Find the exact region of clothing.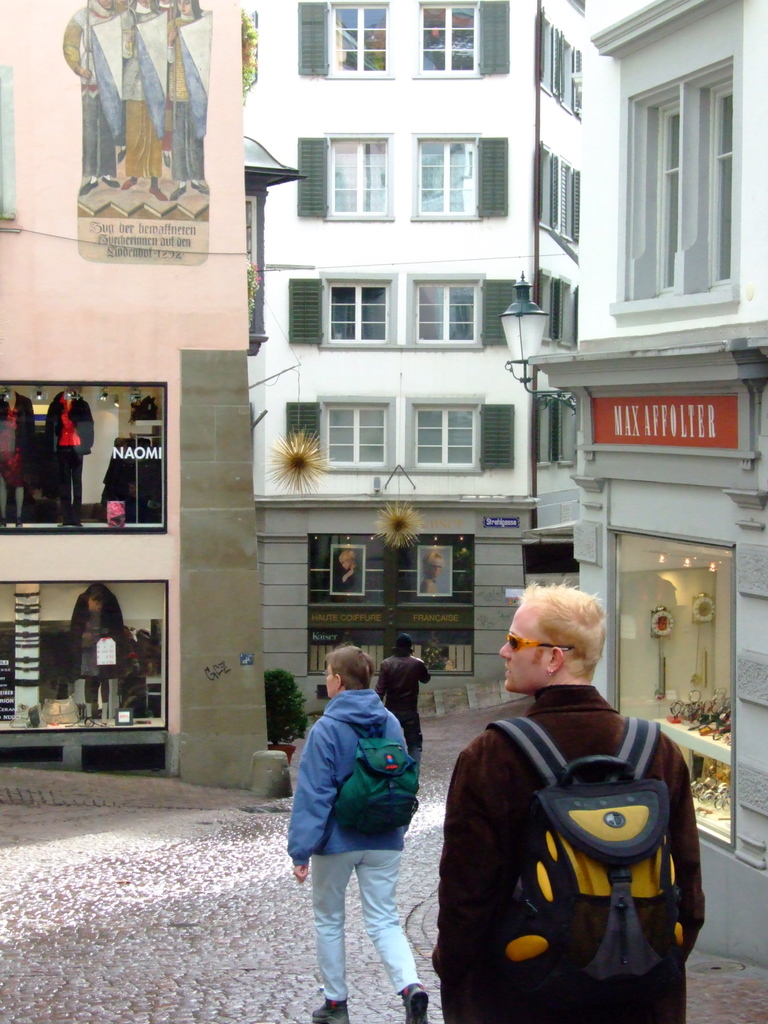
Exact region: select_region(0, 396, 29, 498).
